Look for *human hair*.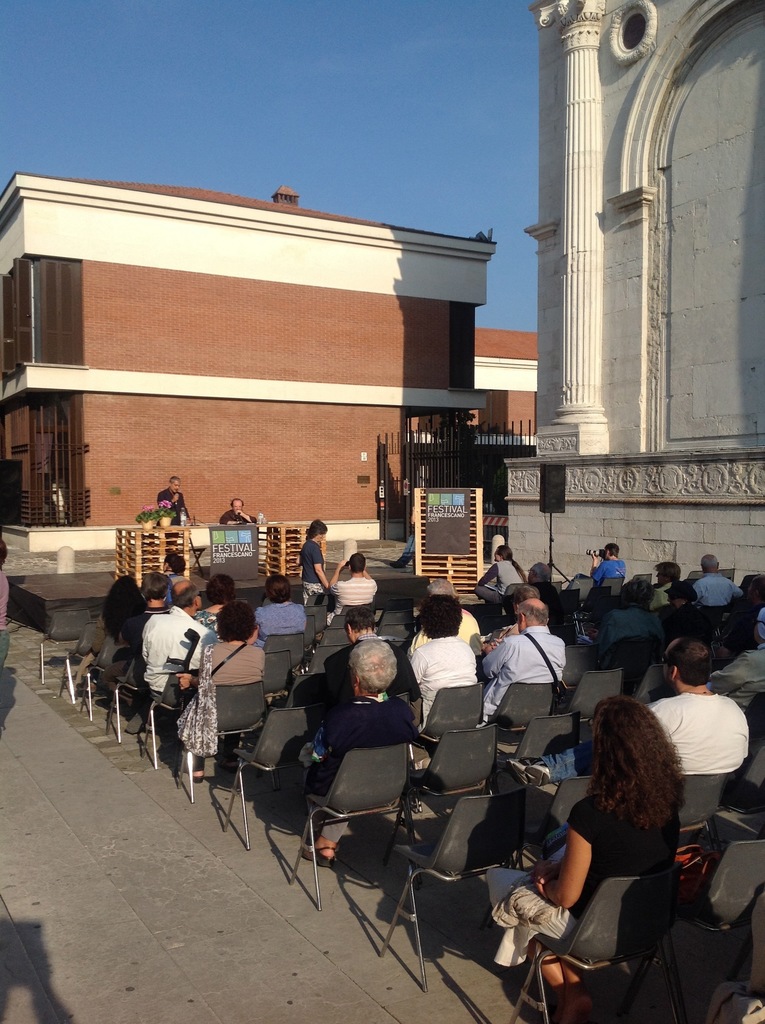
Found: 658/566/677/584.
